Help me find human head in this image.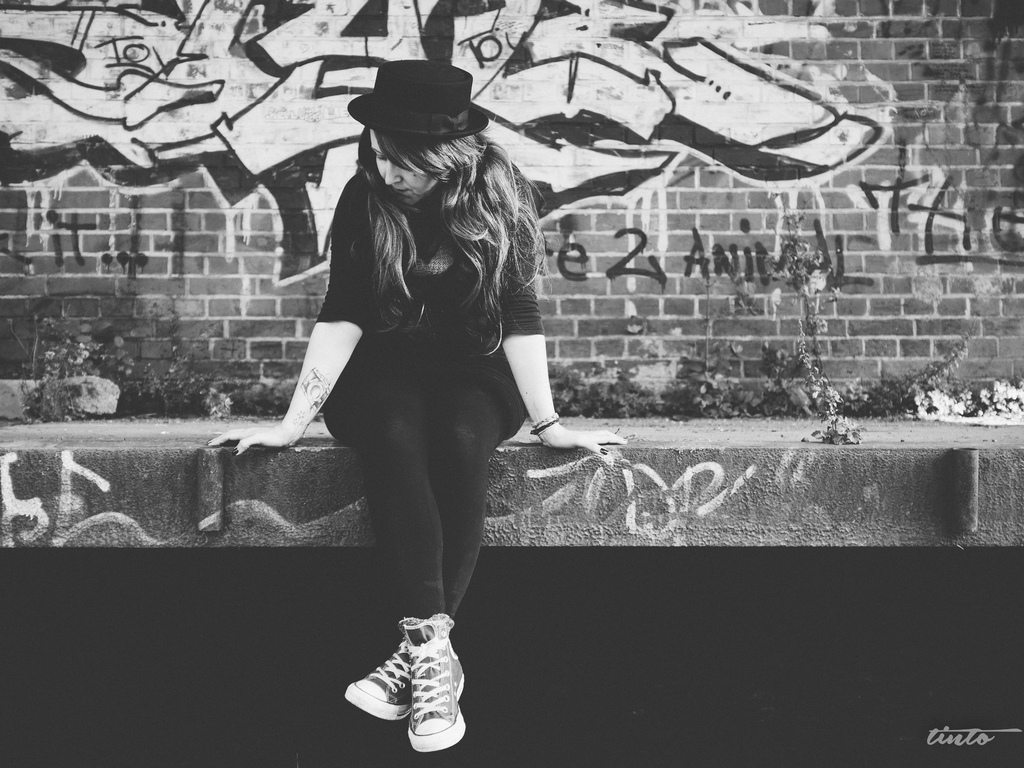
Found it: box=[351, 122, 486, 205].
